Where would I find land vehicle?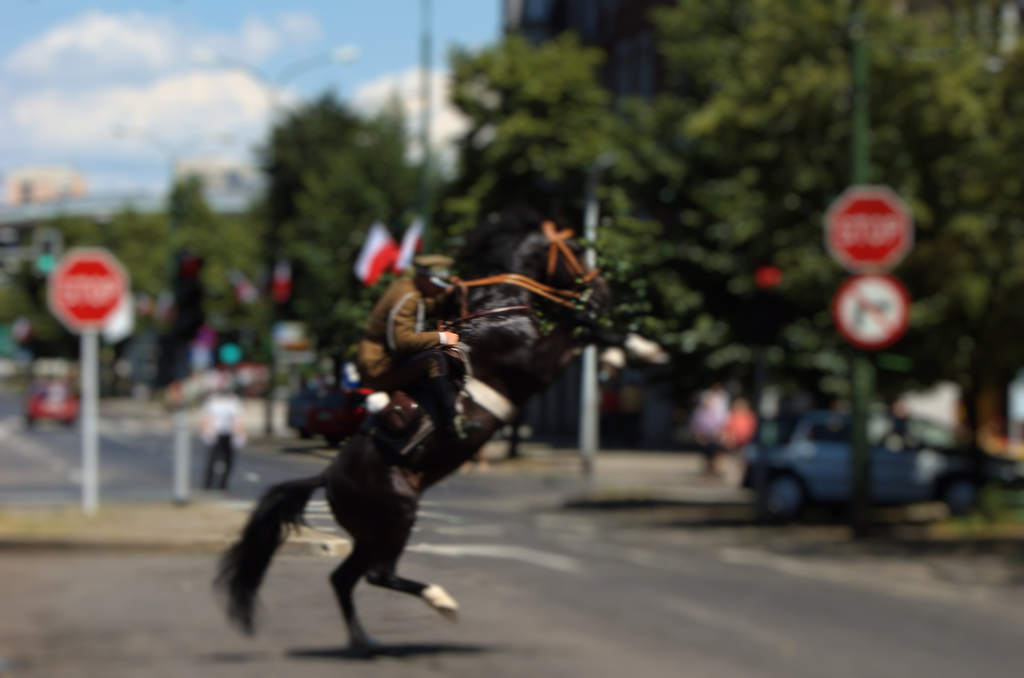
At <box>695,403,1001,538</box>.
